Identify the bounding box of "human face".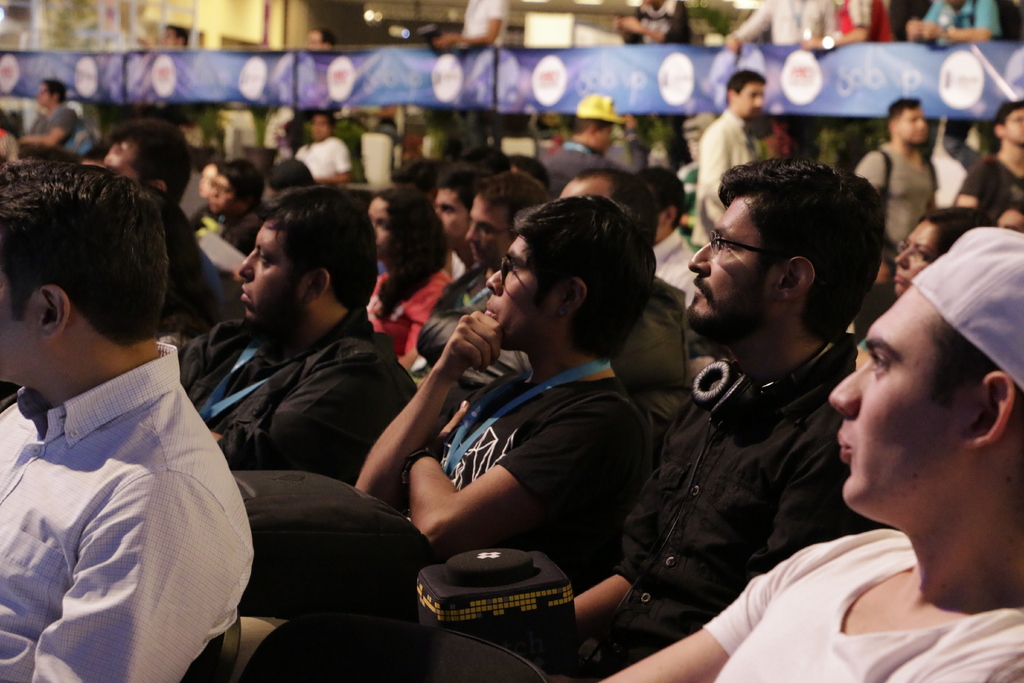
<region>833, 292, 977, 507</region>.
